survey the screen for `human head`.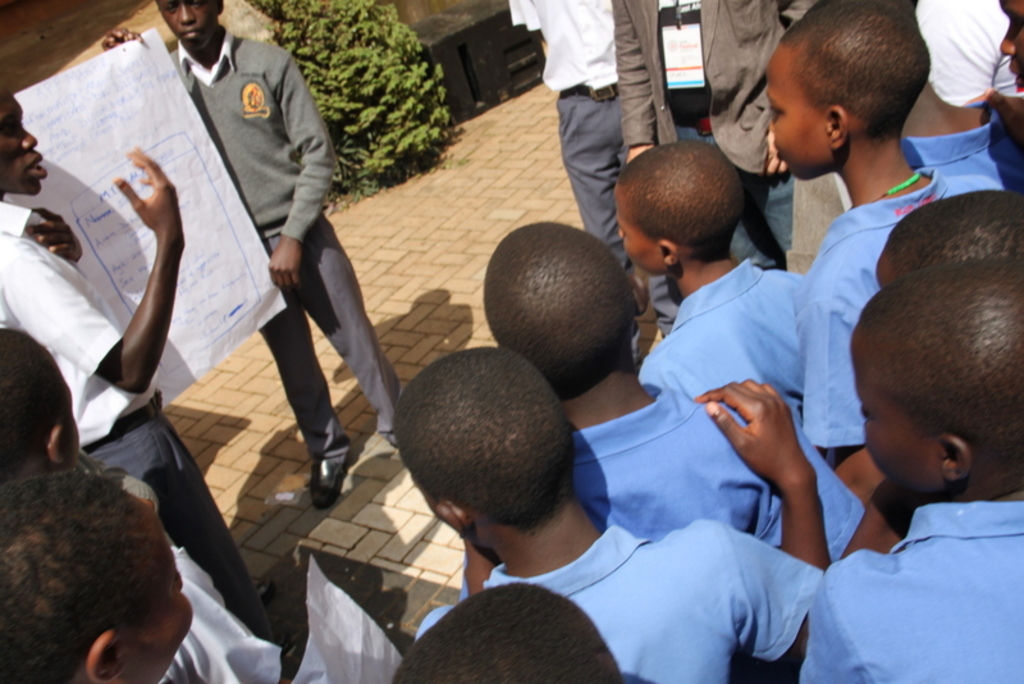
Survey found: locate(393, 347, 576, 553).
